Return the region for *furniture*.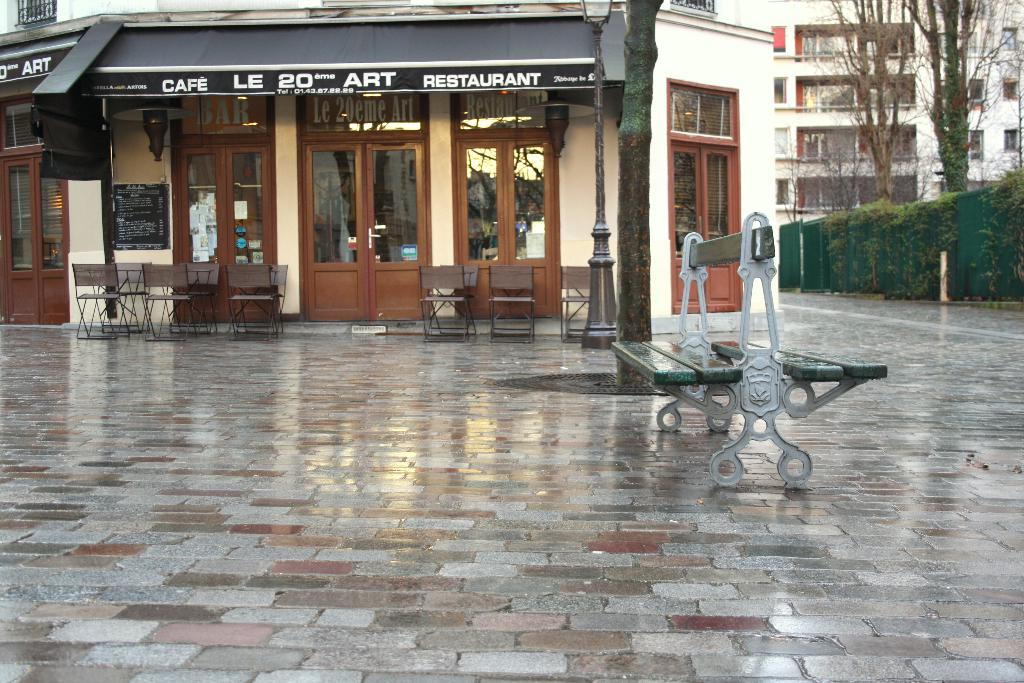
x1=432 y1=267 x2=481 y2=336.
